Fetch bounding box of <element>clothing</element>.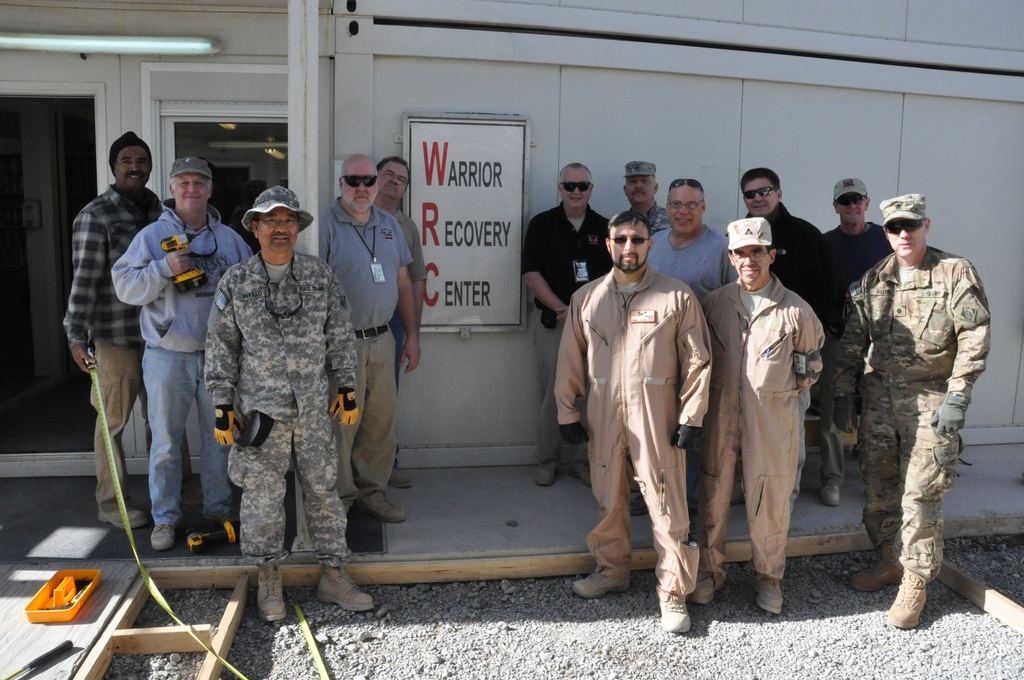
Bbox: <region>102, 195, 253, 522</region>.
